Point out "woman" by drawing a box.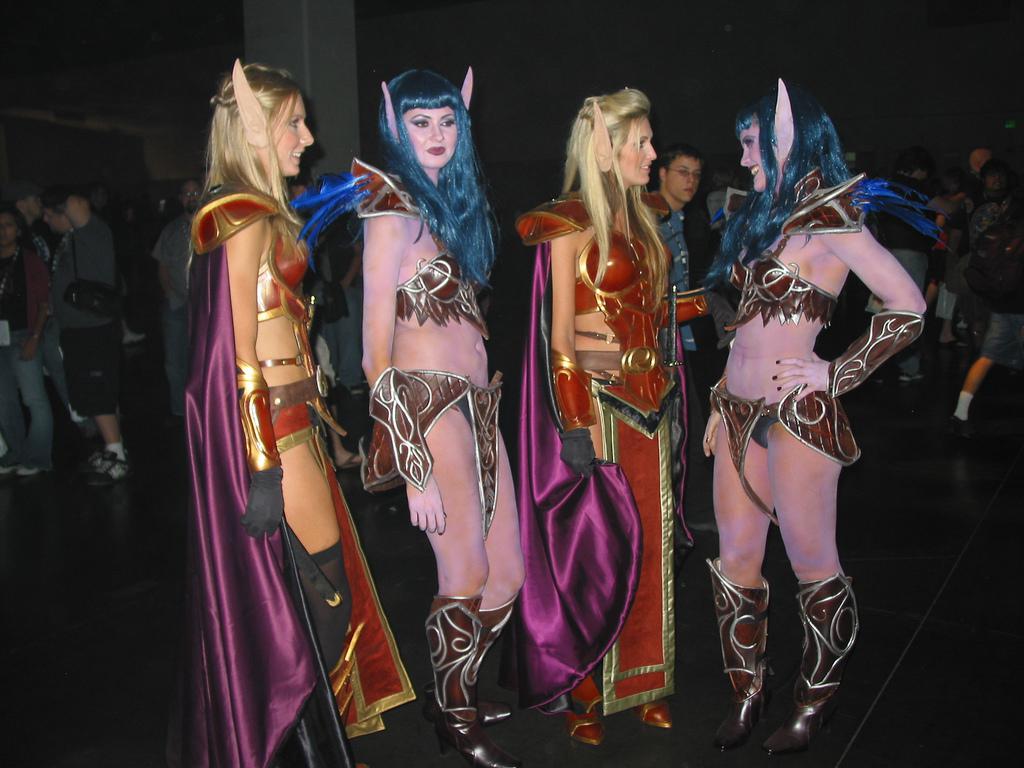
[355, 62, 538, 767].
